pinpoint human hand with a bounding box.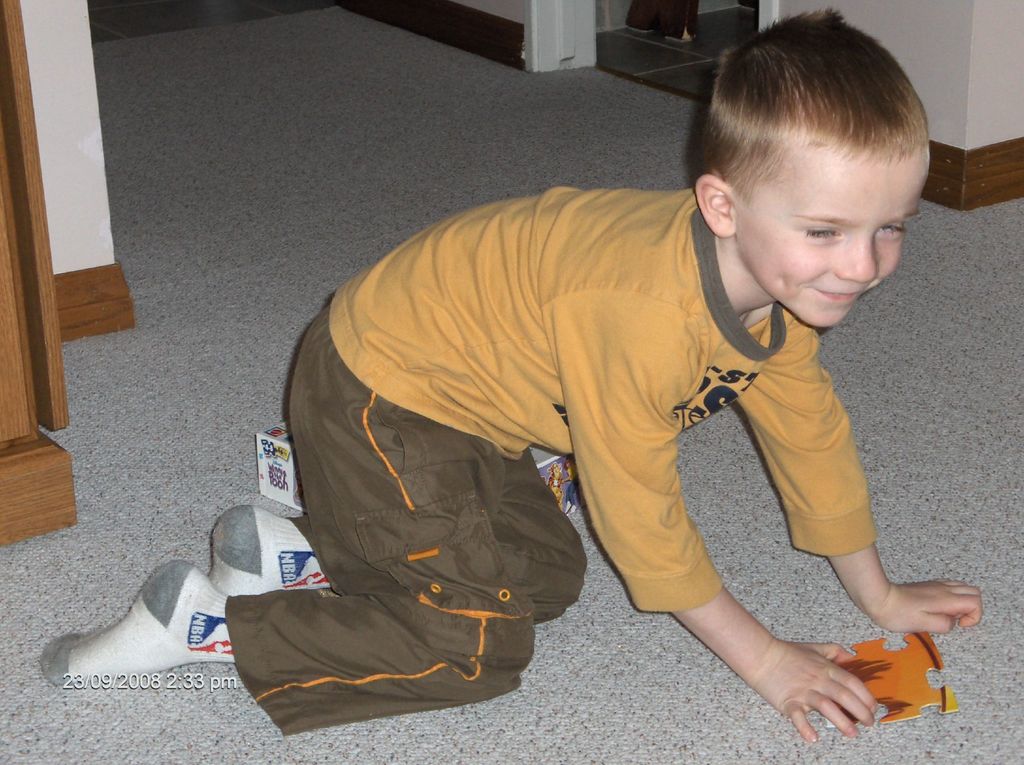
x1=872 y1=577 x2=985 y2=630.
